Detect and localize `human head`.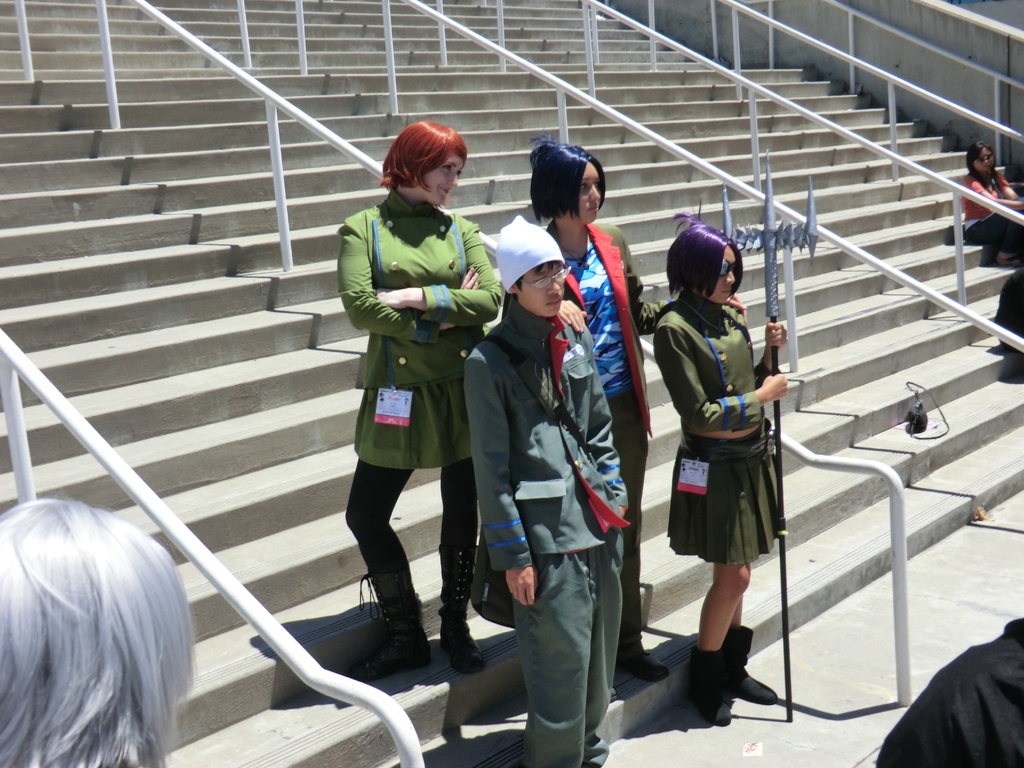
Localized at [left=499, top=216, right=567, bottom=314].
